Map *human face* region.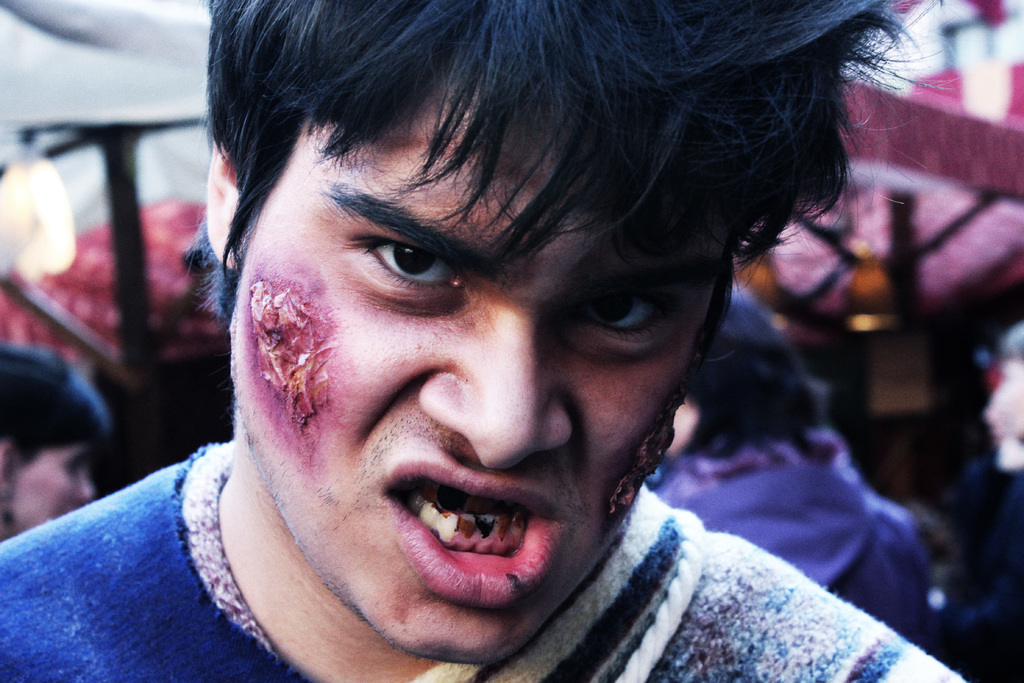
Mapped to BBox(235, 47, 712, 666).
